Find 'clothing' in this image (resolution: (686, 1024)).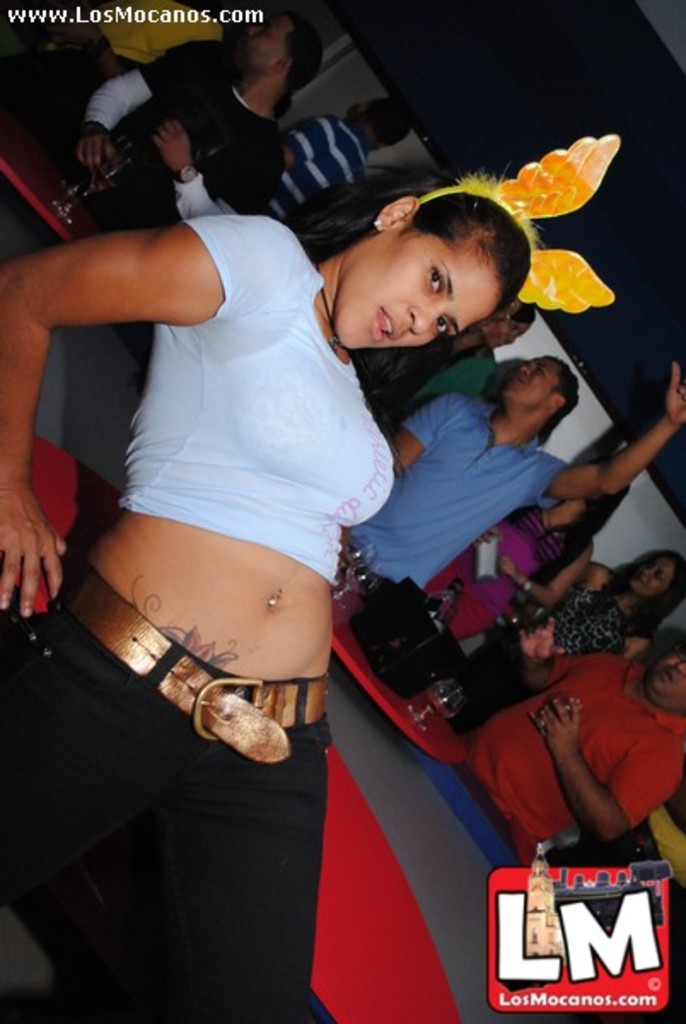
box=[283, 119, 379, 225].
